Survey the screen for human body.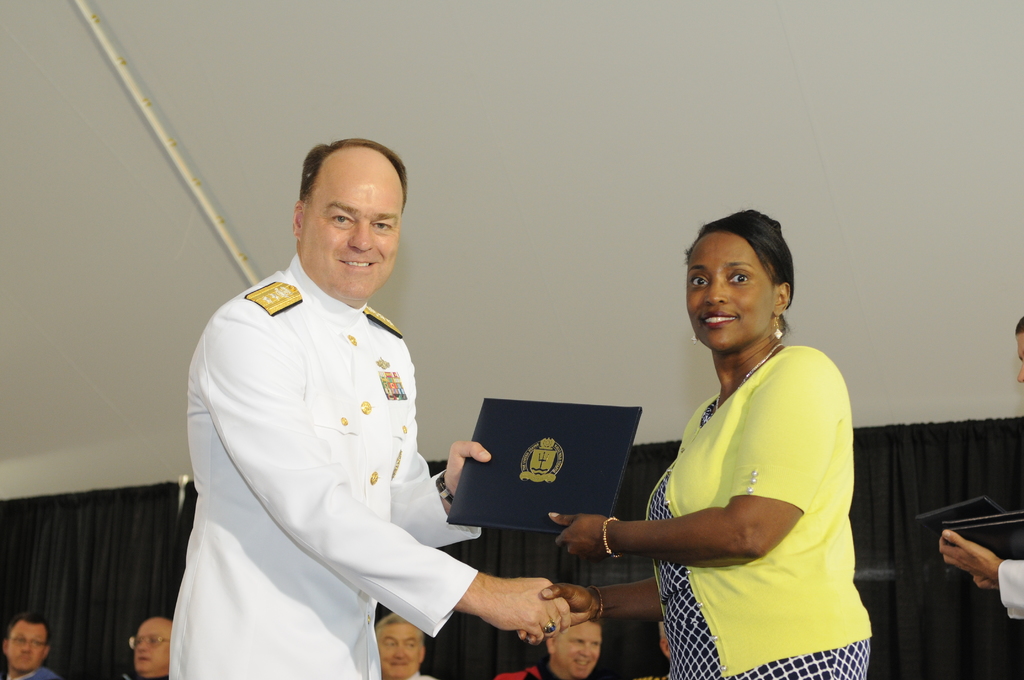
Survey found: 127/617/173/679.
